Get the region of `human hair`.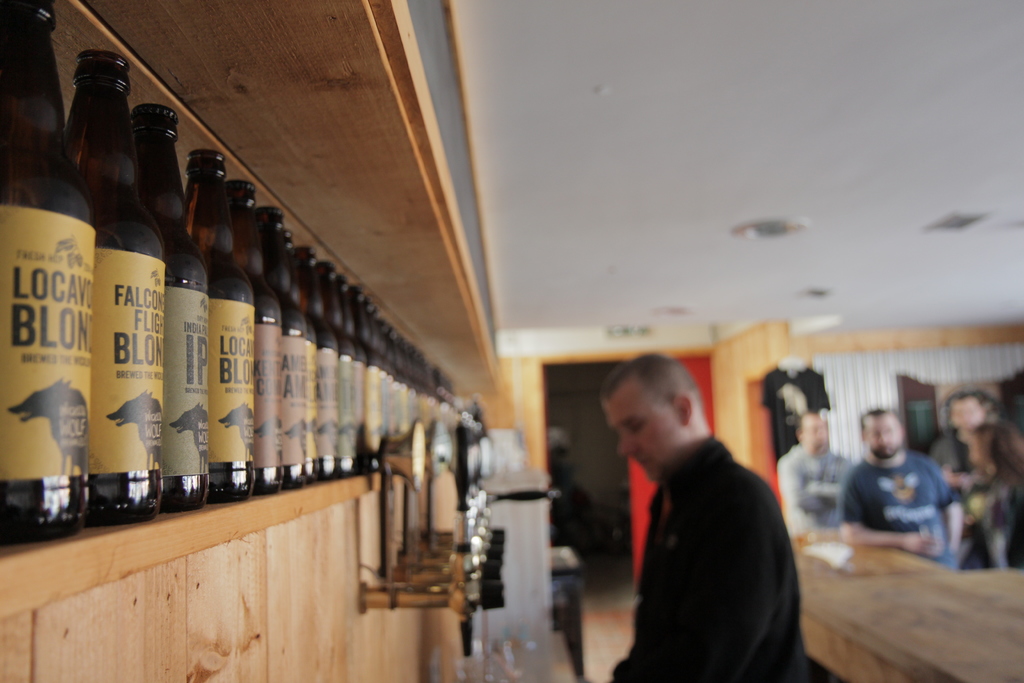
857,407,900,431.
